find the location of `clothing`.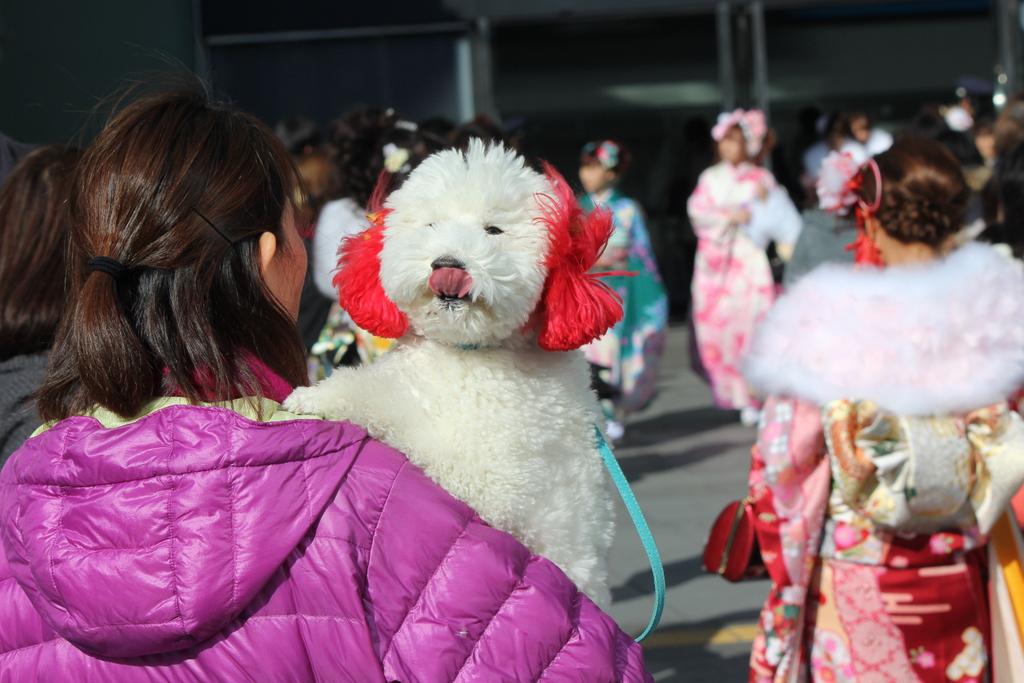
Location: region(739, 182, 1015, 663).
